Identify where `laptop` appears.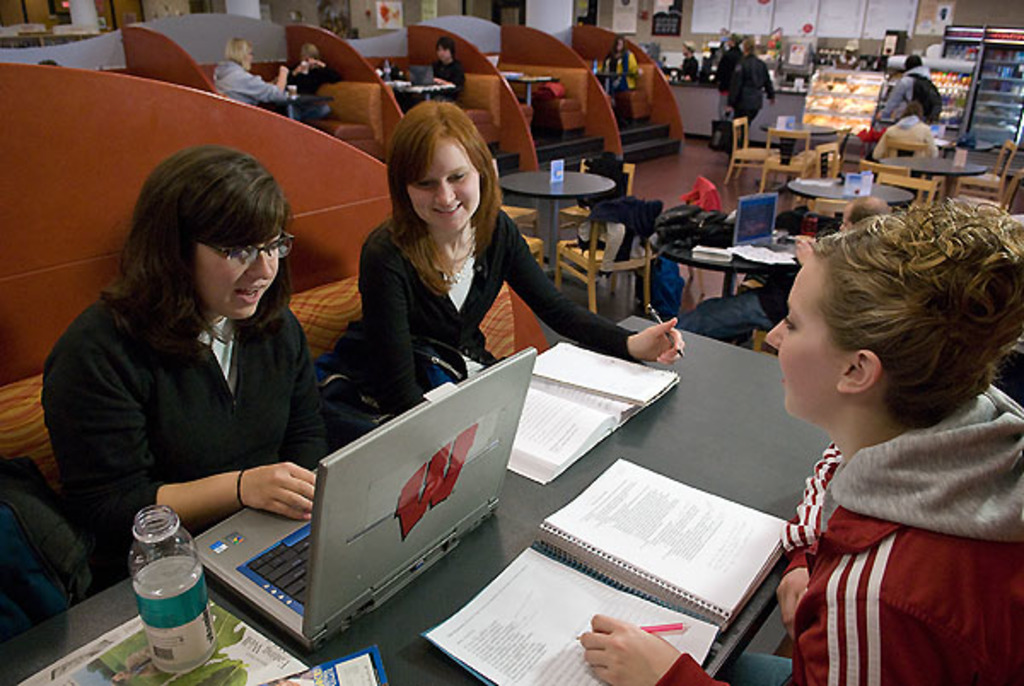
Appears at (734, 195, 790, 251).
